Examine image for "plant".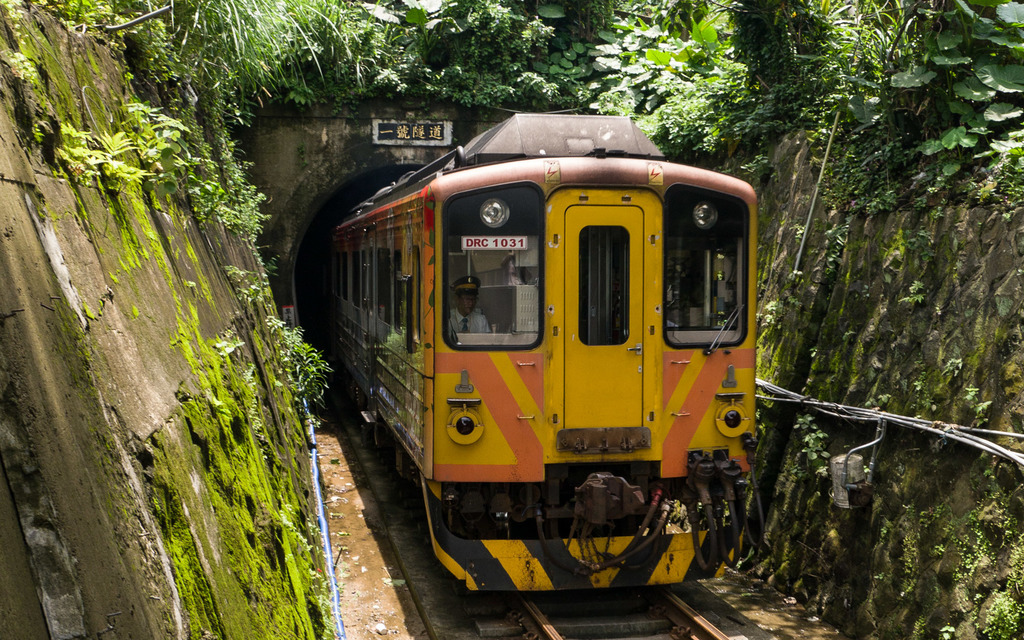
Examination result: locate(220, 260, 277, 308).
